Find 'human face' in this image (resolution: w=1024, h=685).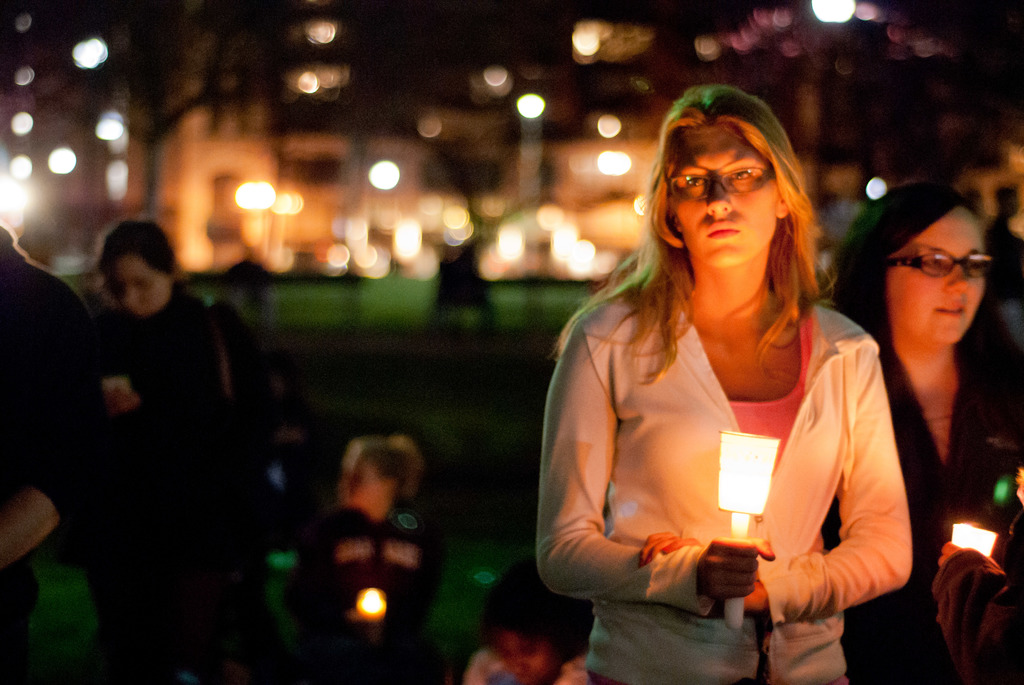
(886,216,985,347).
